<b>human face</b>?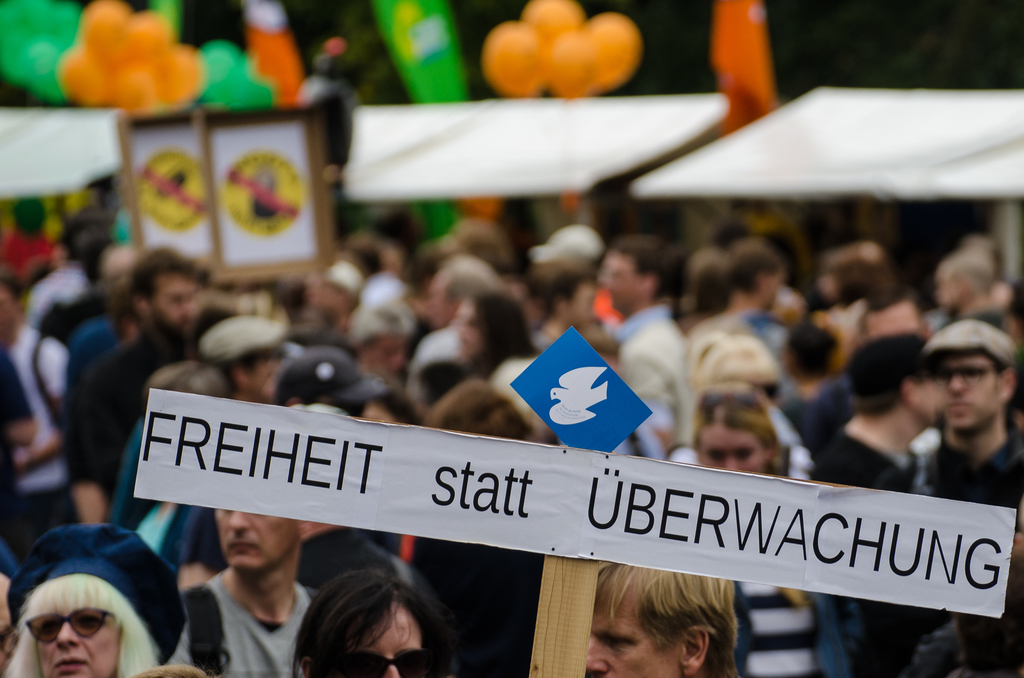
locate(252, 359, 275, 399)
